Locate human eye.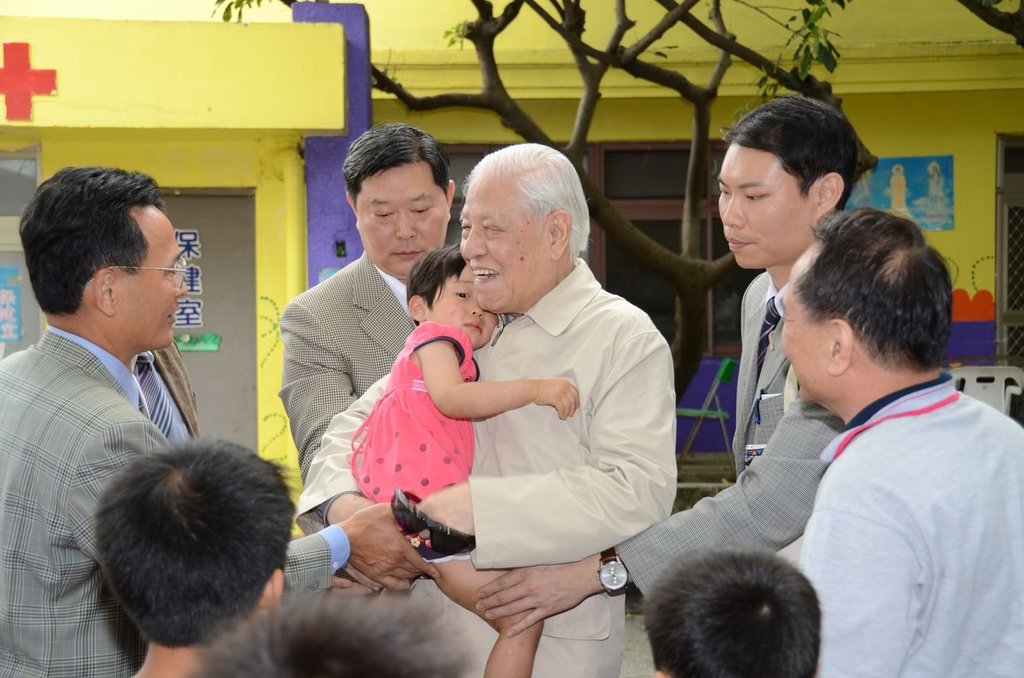
Bounding box: (left=745, top=190, right=765, bottom=197).
